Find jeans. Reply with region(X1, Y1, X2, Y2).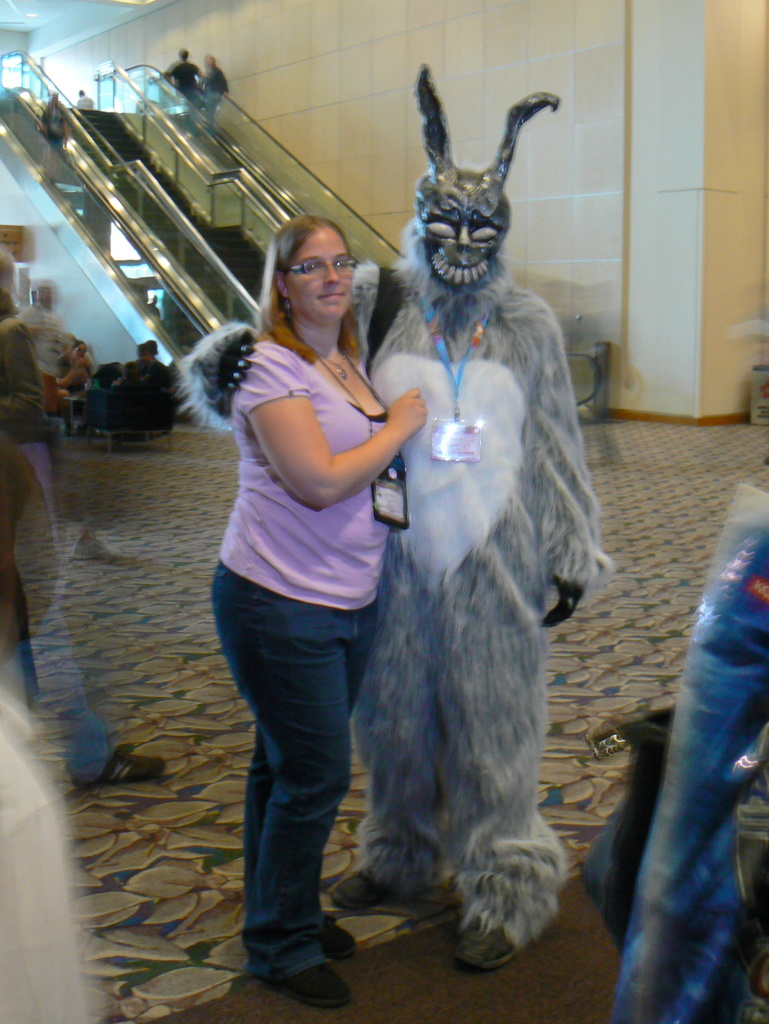
region(104, 386, 144, 417).
